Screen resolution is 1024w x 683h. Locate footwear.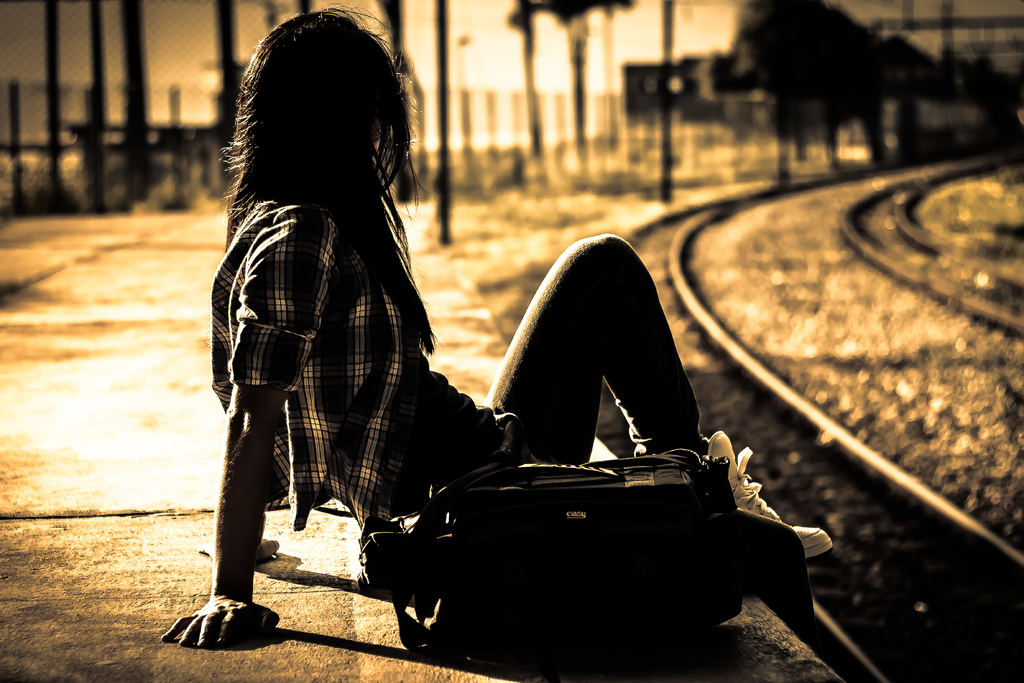
{"left": 703, "top": 429, "right": 832, "bottom": 564}.
